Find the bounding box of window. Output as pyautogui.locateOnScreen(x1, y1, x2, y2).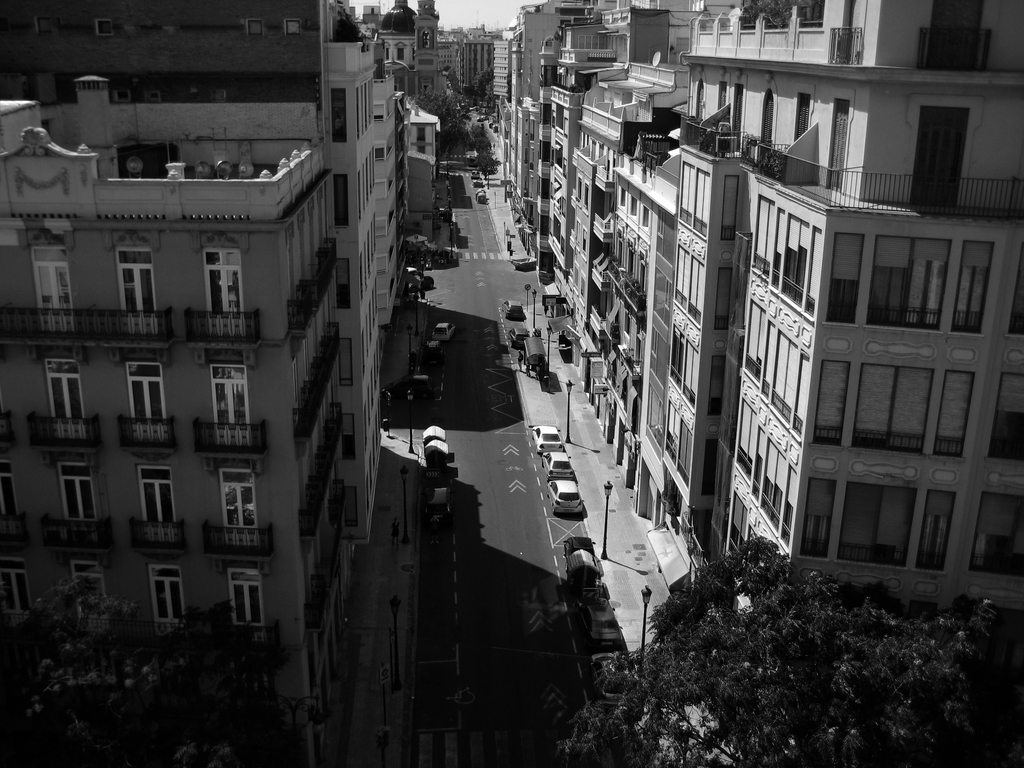
pyautogui.locateOnScreen(33, 247, 72, 336).
